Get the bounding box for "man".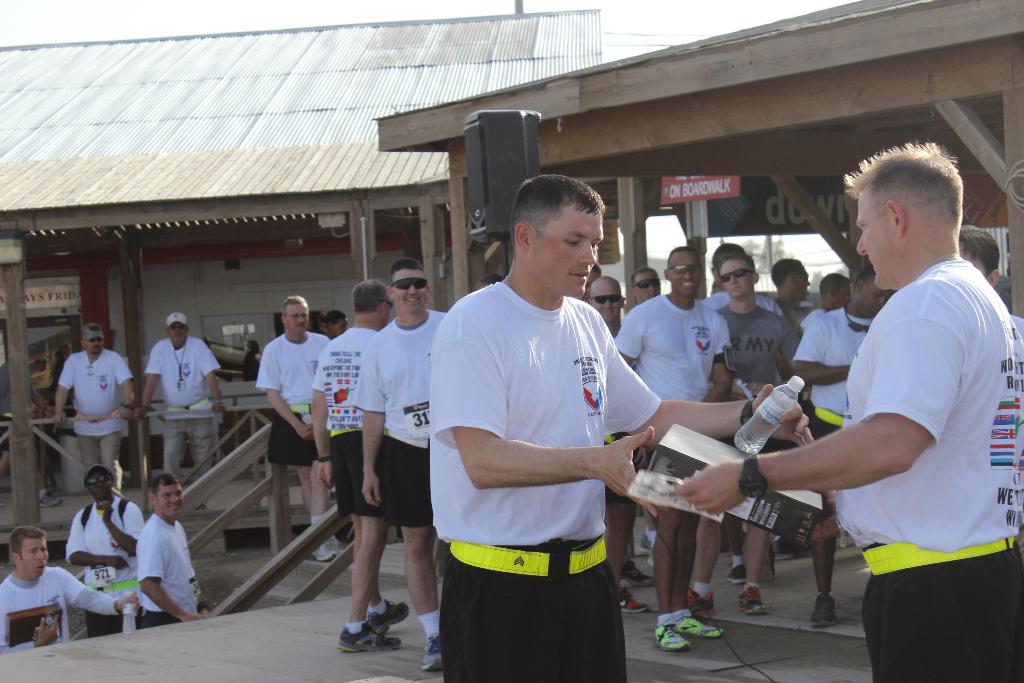
left=253, top=297, right=342, bottom=562.
